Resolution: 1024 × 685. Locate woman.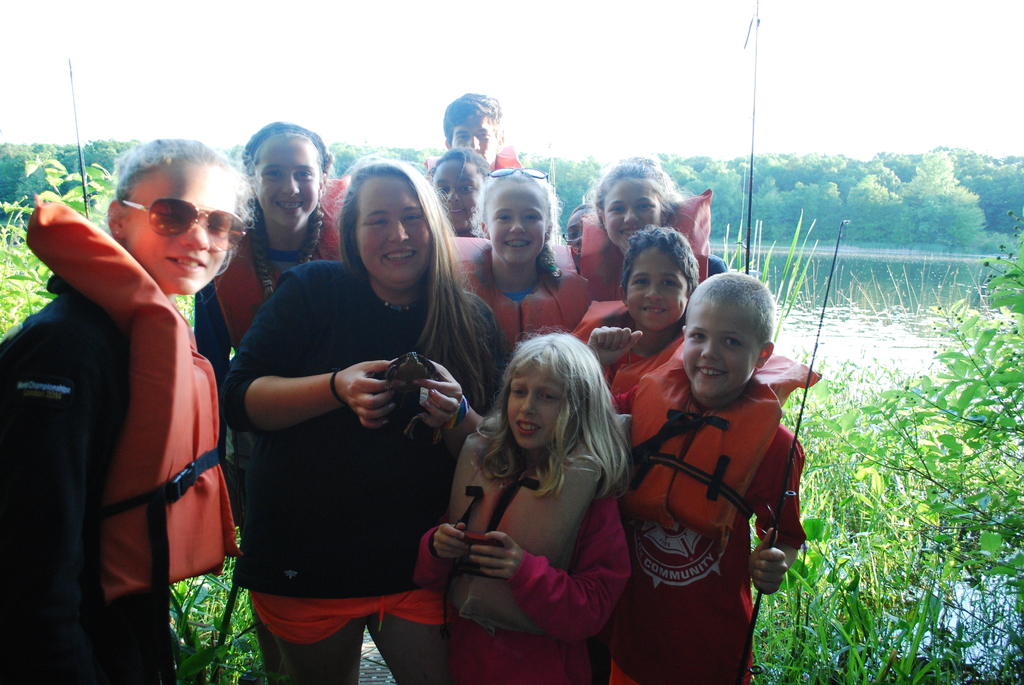
{"left": 563, "top": 155, "right": 735, "bottom": 342}.
